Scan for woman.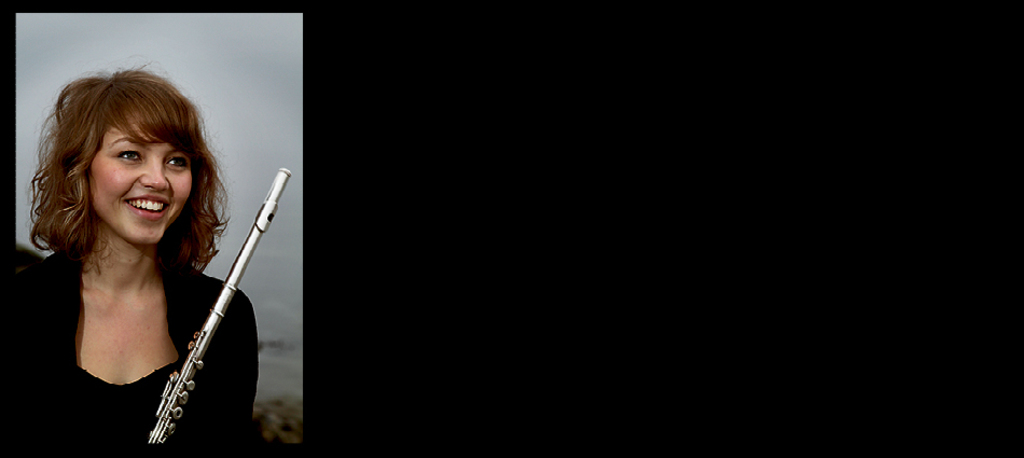
Scan result: pyautogui.locateOnScreen(6, 57, 276, 457).
